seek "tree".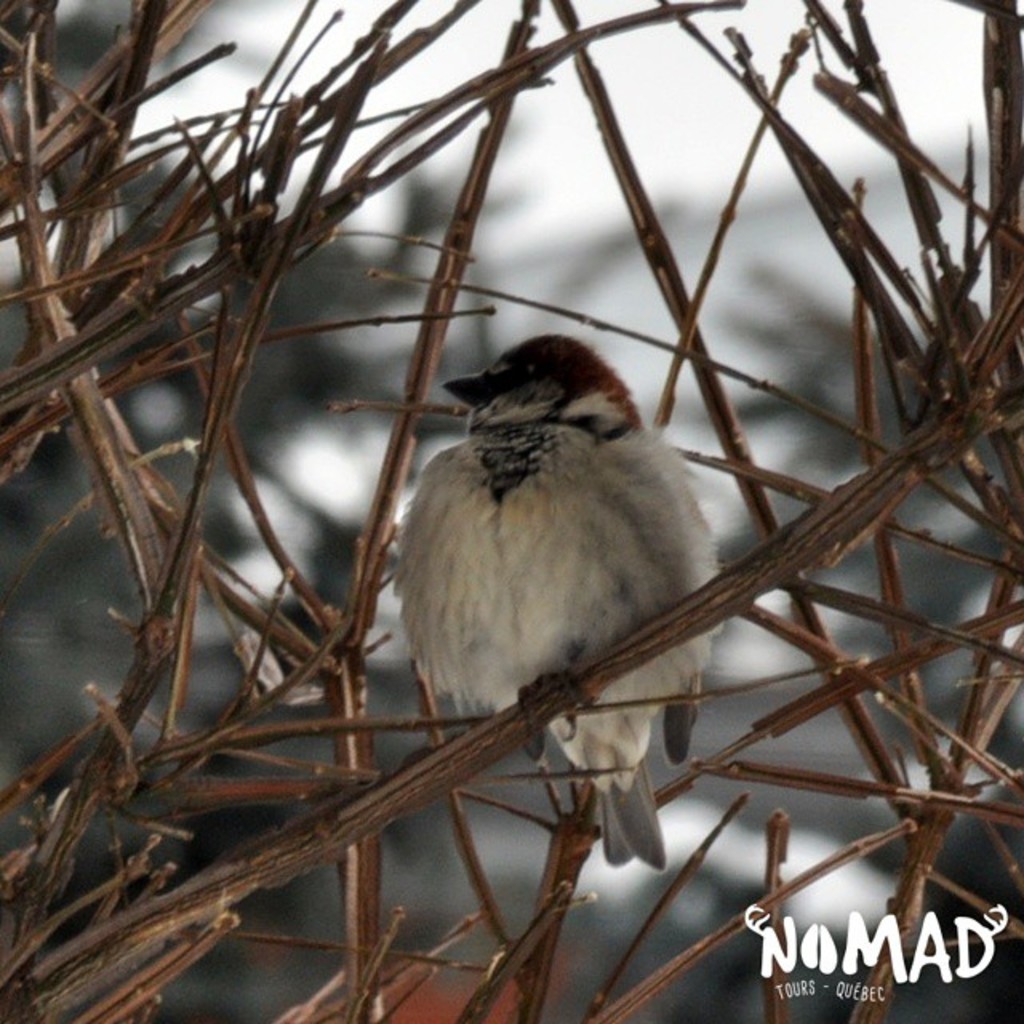
box(0, 14, 1023, 1023).
